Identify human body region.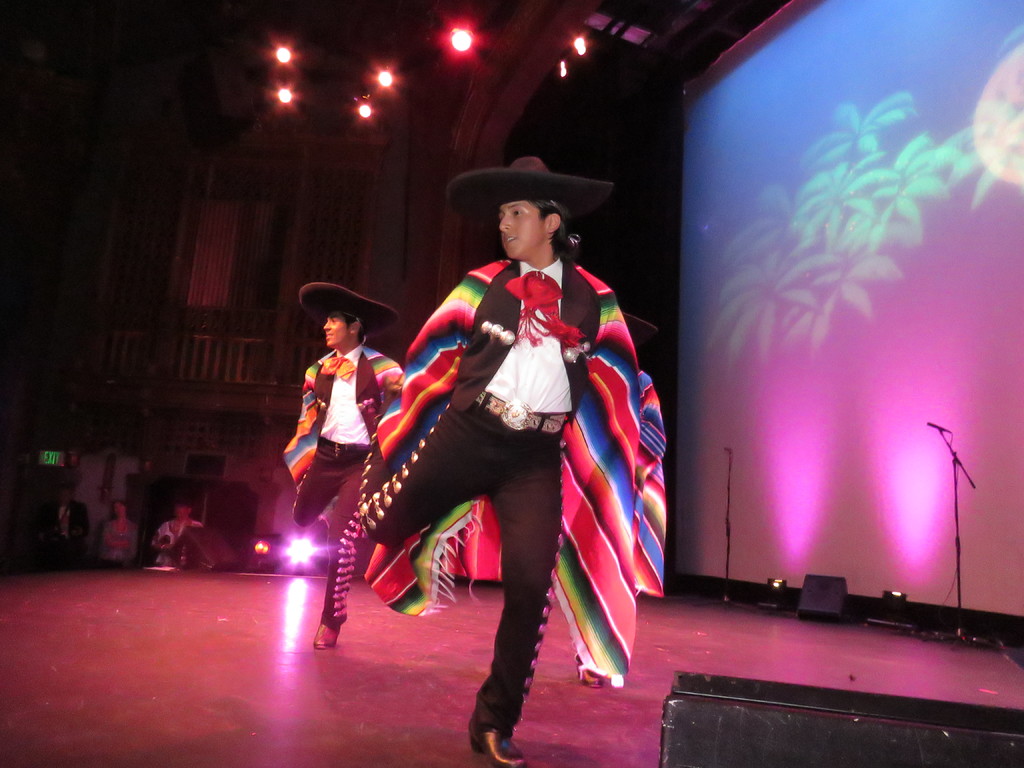
Region: (51, 482, 89, 564).
